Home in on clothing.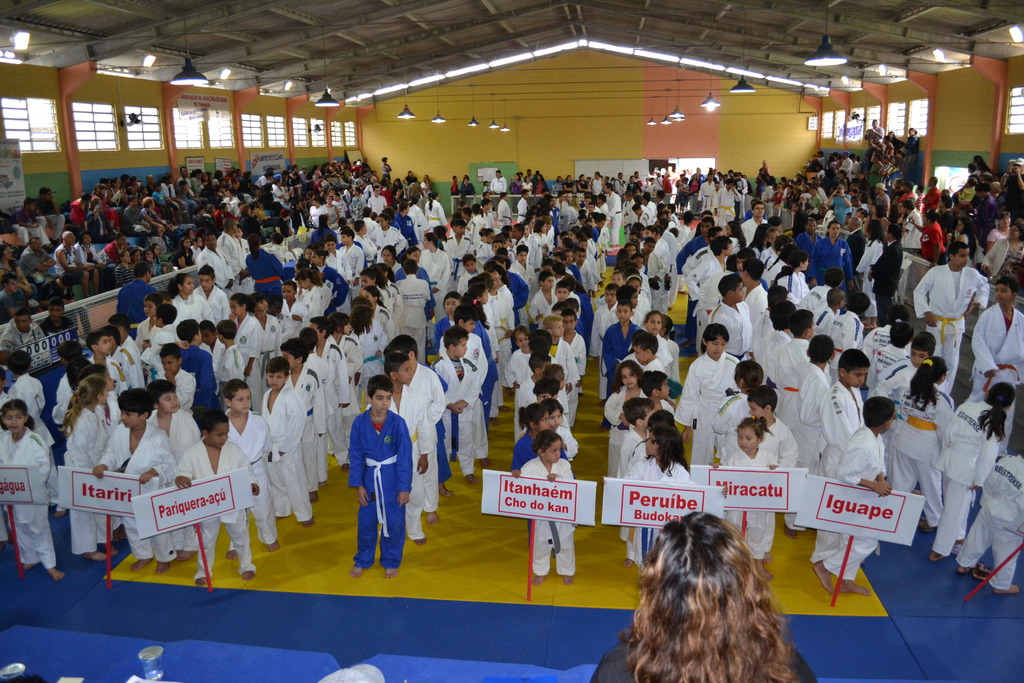
Homed in at x1=956 y1=456 x2=1023 y2=588.
